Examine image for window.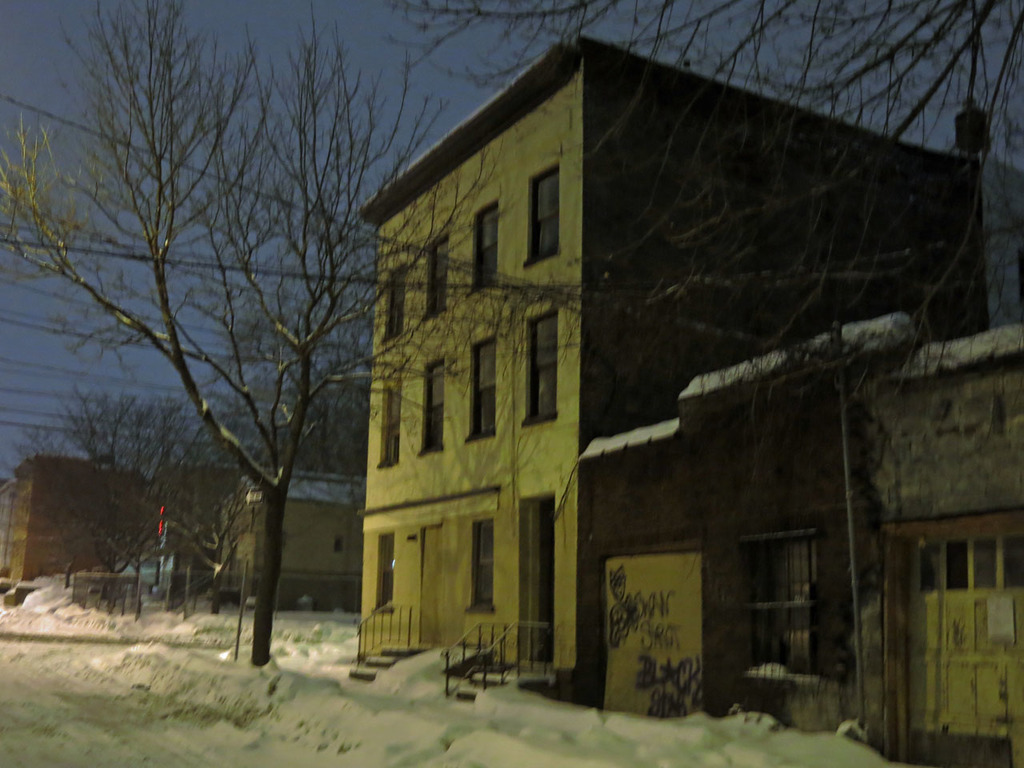
Examination result: detection(462, 326, 506, 448).
